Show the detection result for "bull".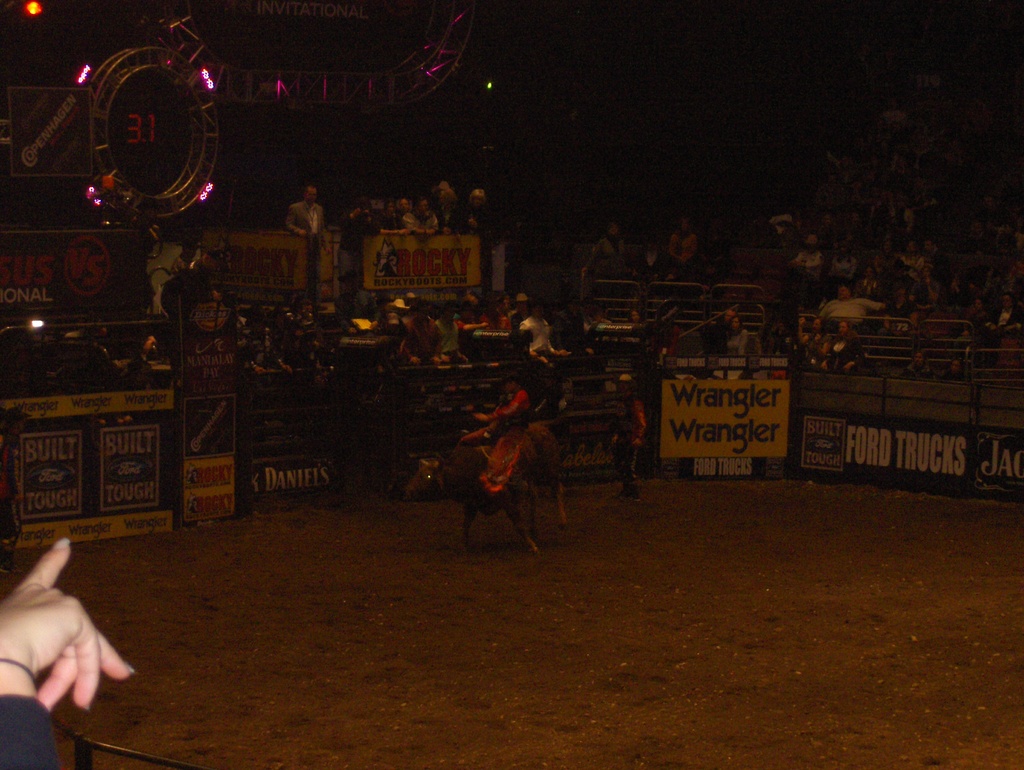
locate(402, 406, 572, 559).
